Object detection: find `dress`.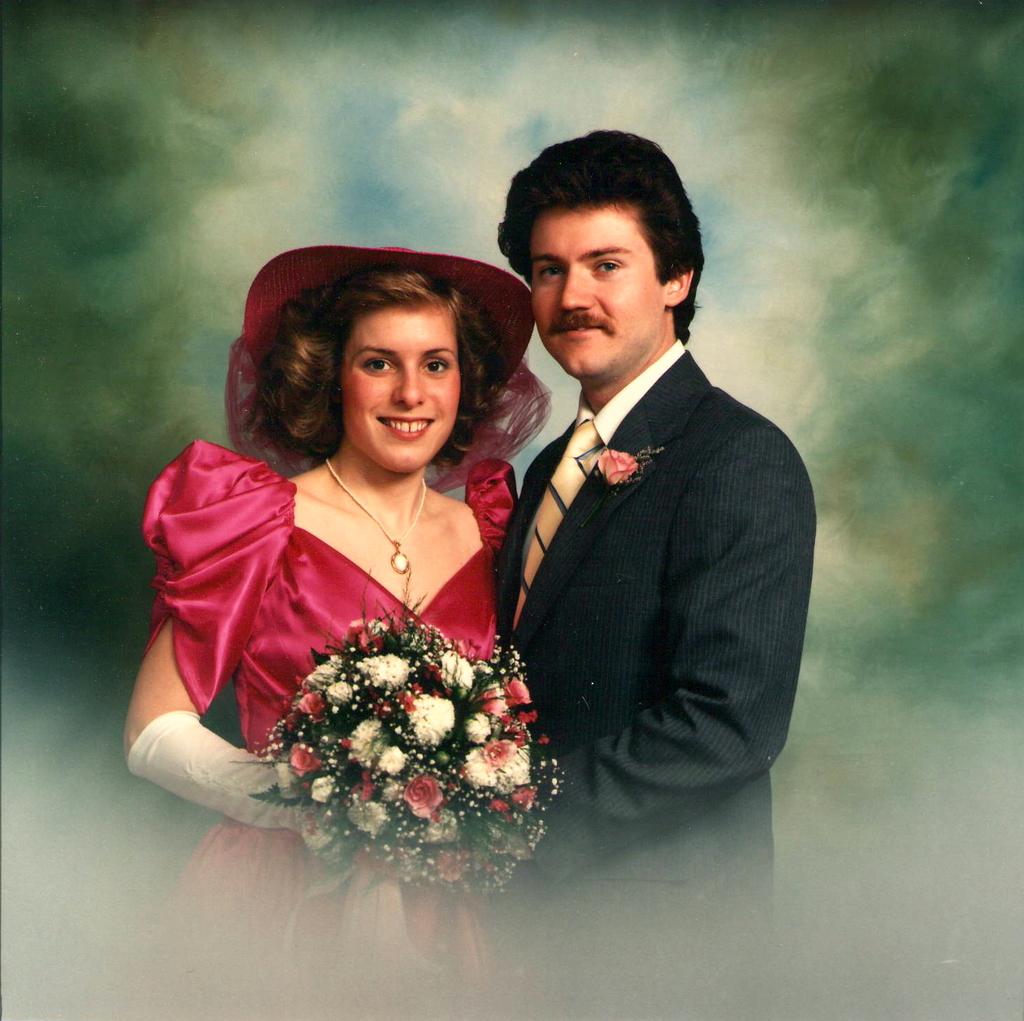
box(114, 444, 503, 1012).
